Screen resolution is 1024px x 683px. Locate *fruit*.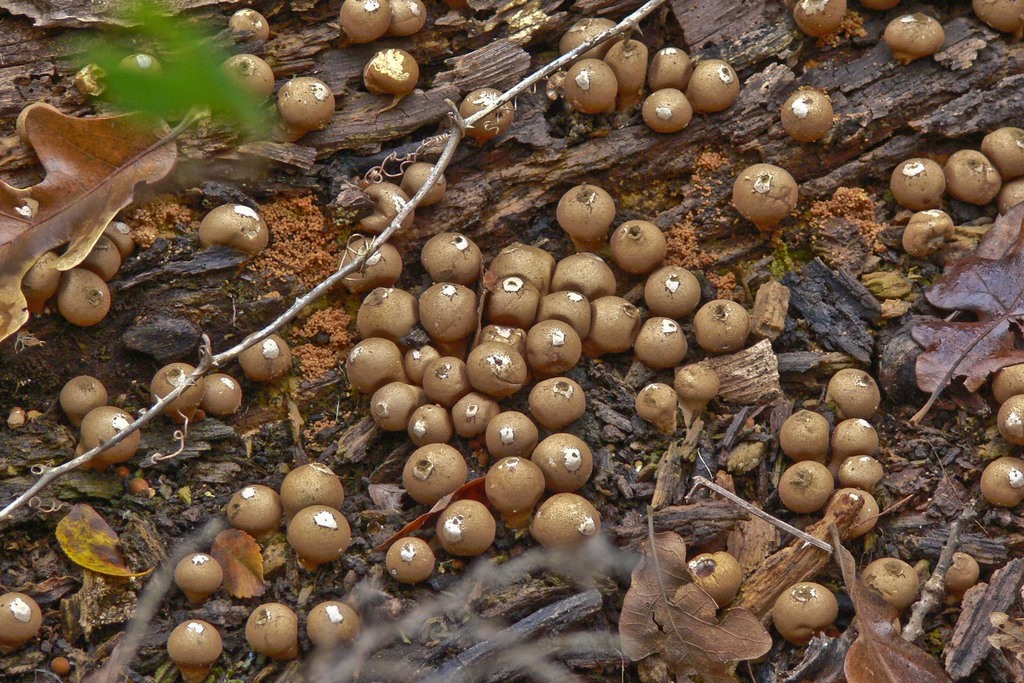
crop(772, 583, 838, 645).
